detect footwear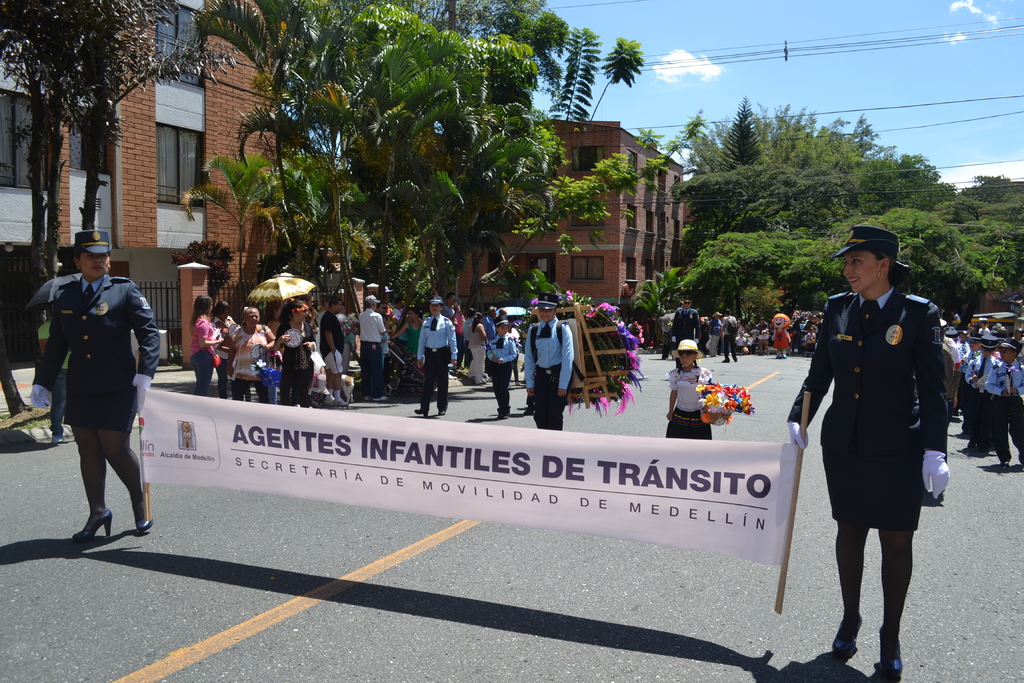
{"x1": 52, "y1": 431, "x2": 73, "y2": 447}
